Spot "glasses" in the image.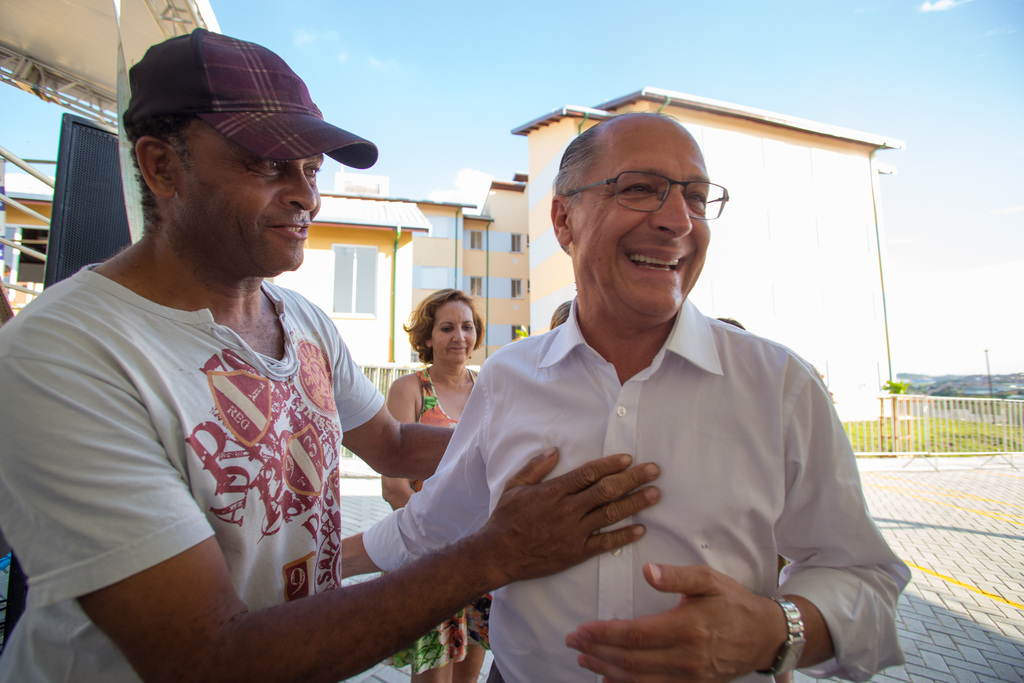
"glasses" found at 589 167 718 231.
